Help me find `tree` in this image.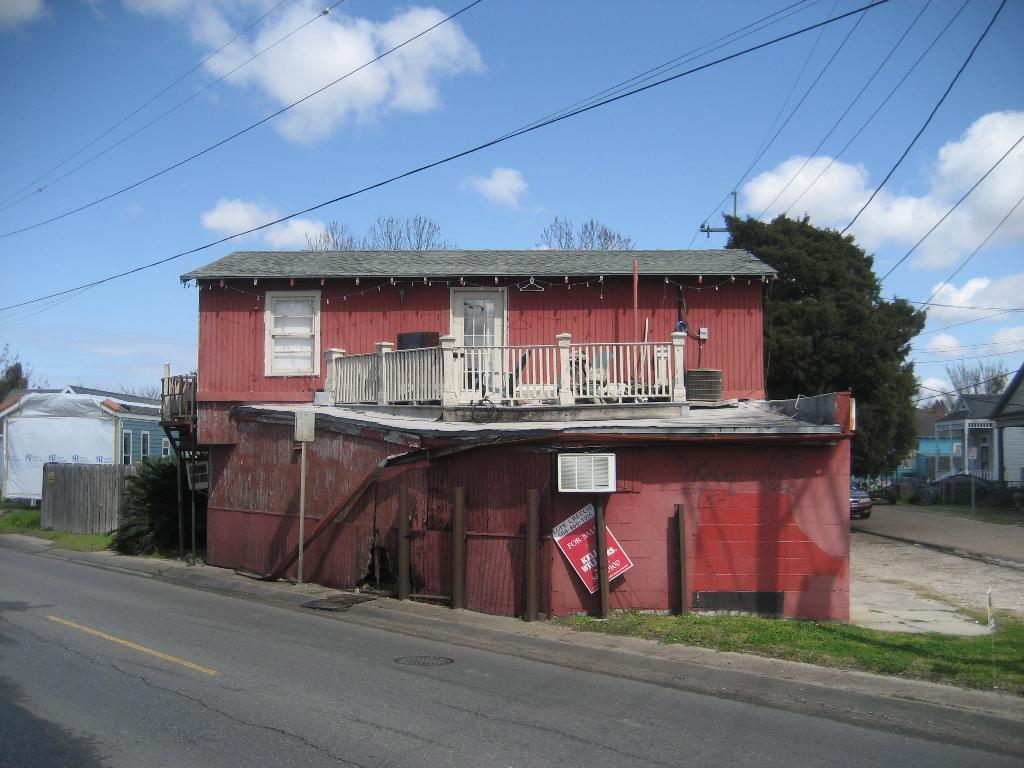
Found it: [118, 384, 170, 399].
